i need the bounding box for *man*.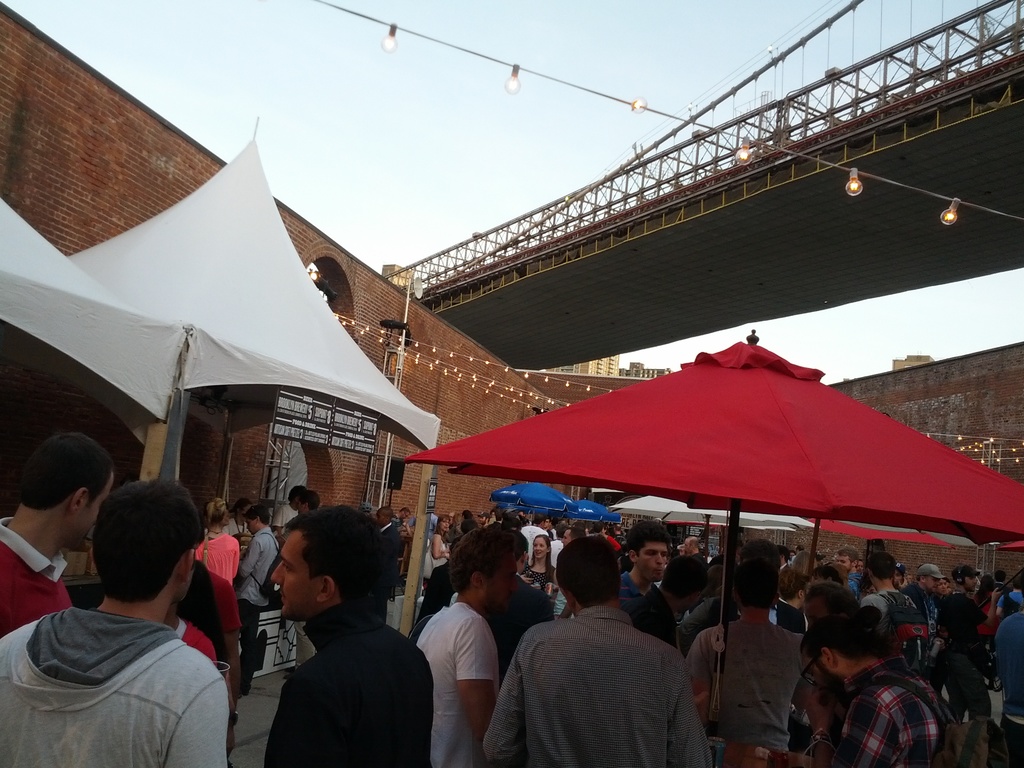
Here it is: (left=268, top=505, right=433, bottom=767).
